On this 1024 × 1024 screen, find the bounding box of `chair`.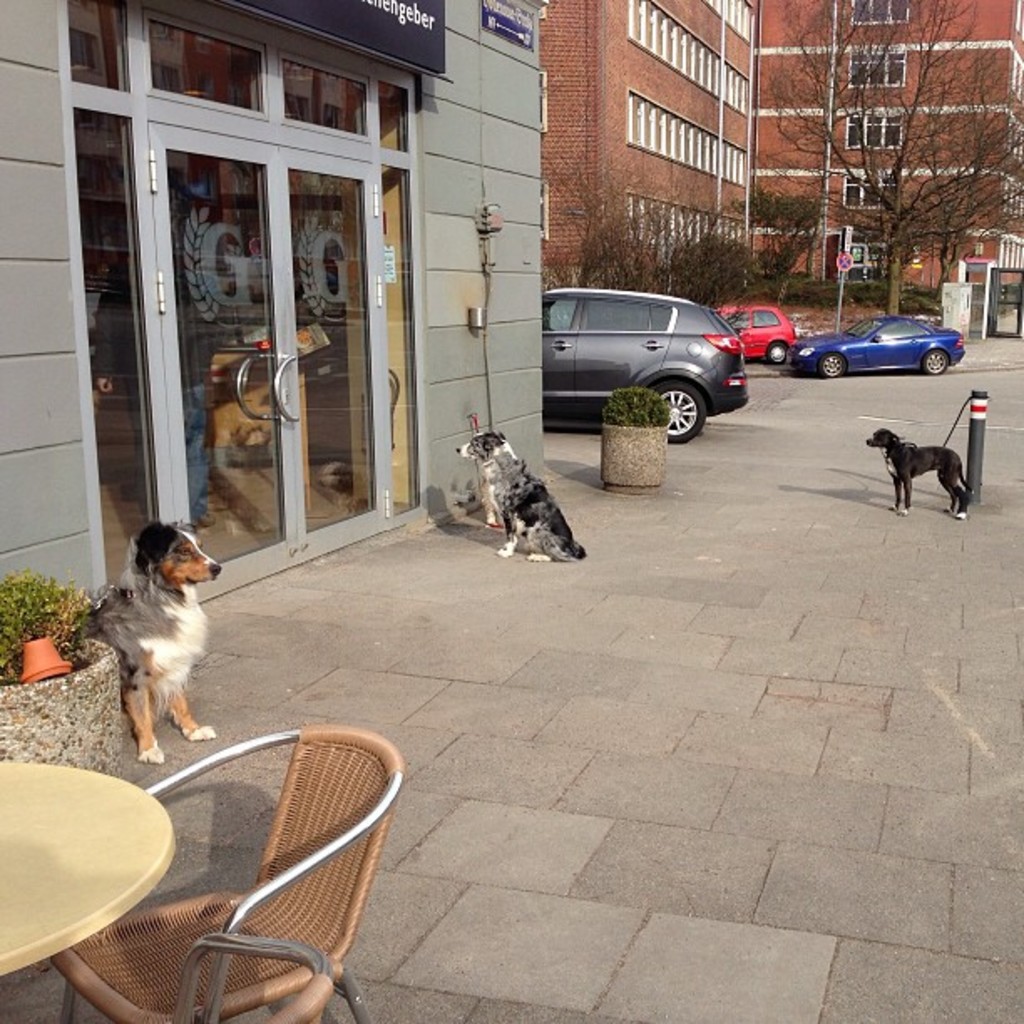
Bounding box: box(172, 932, 331, 1022).
